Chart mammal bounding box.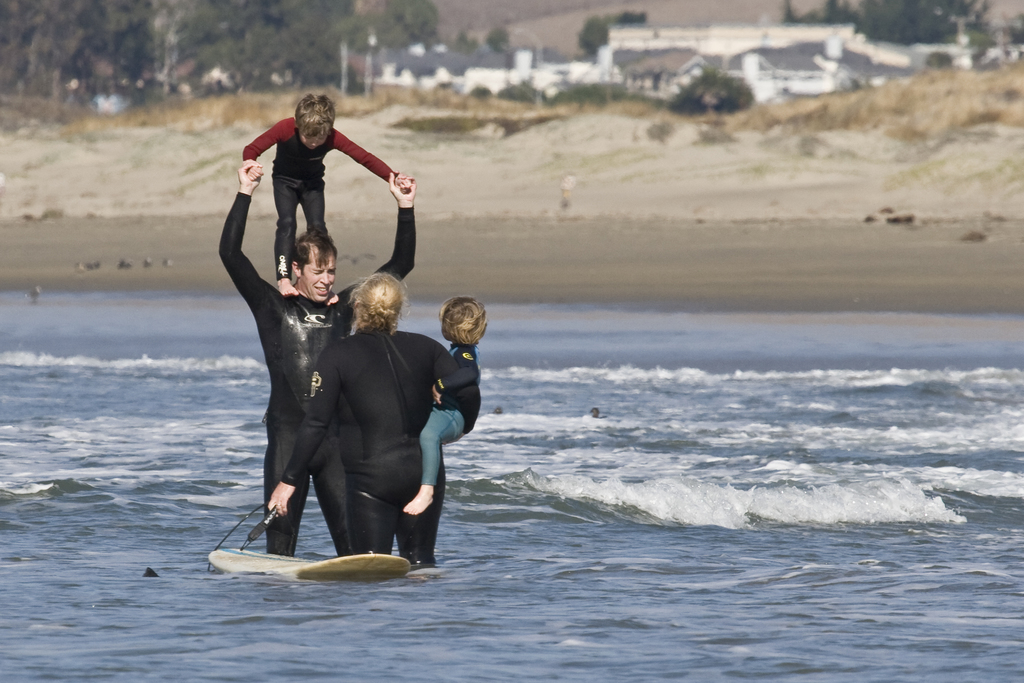
Charted: crop(277, 272, 483, 559).
